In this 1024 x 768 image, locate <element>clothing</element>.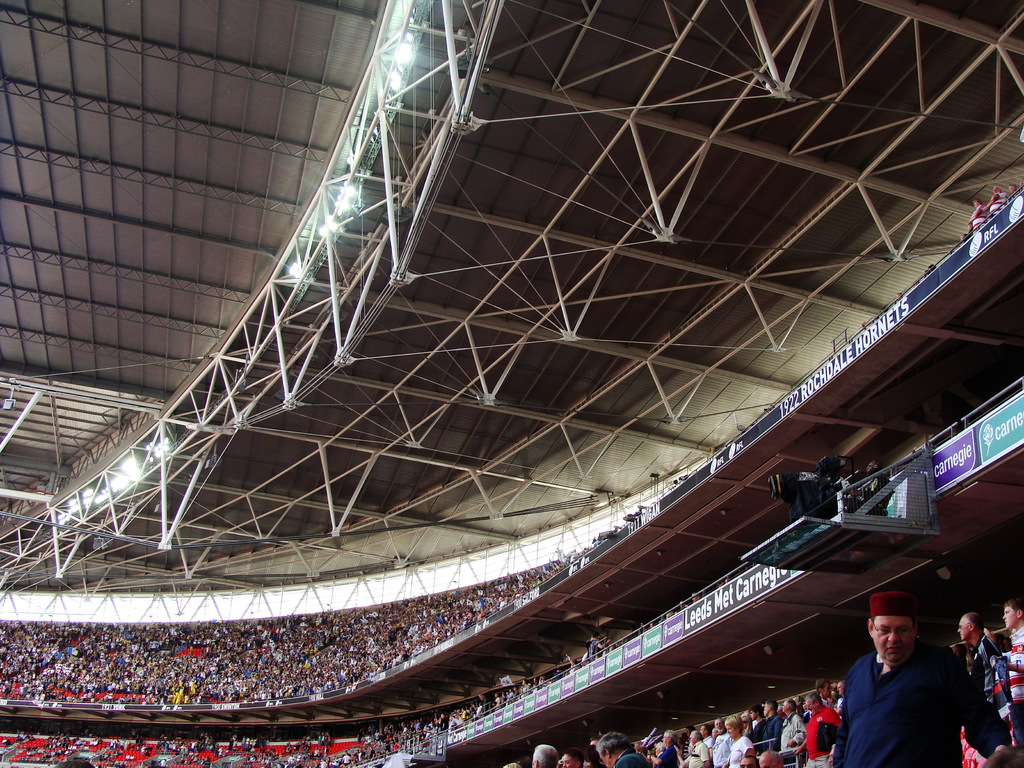
Bounding box: box(843, 650, 1007, 767).
